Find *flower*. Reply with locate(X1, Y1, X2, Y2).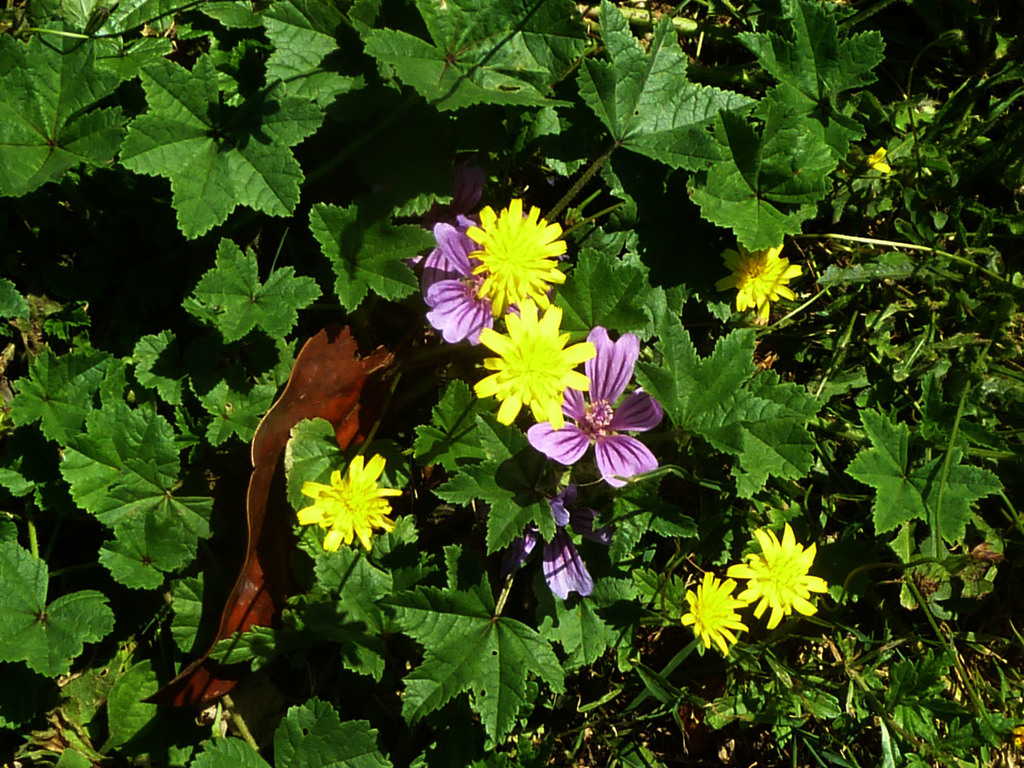
locate(717, 246, 805, 316).
